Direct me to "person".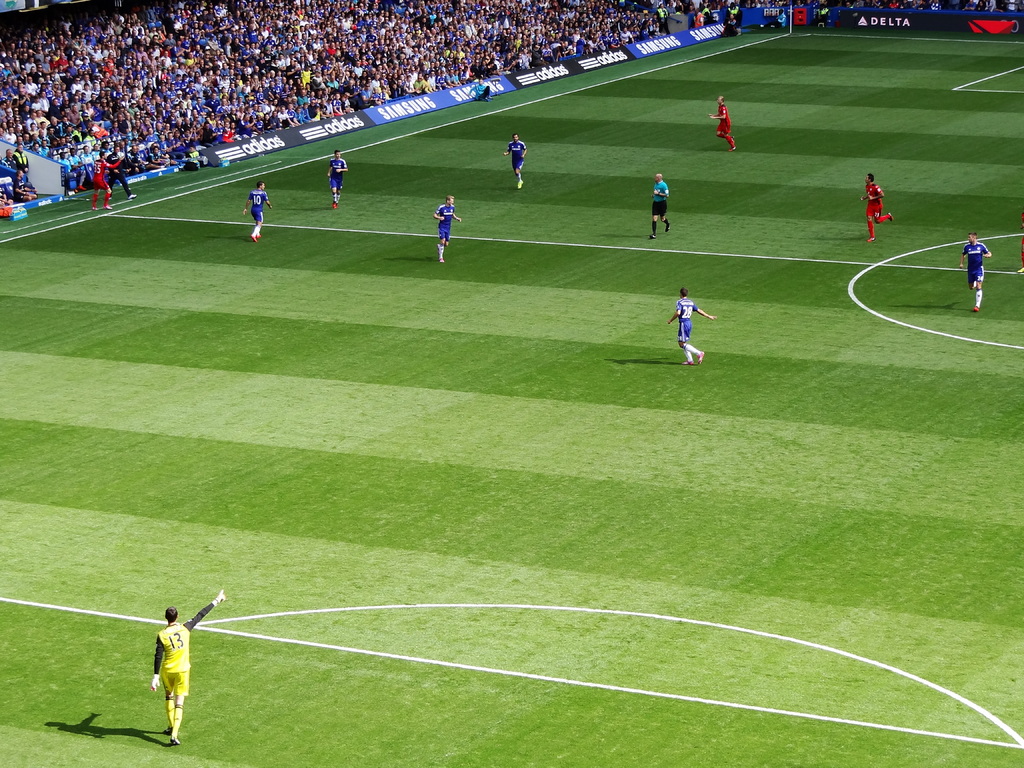
Direction: x1=706, y1=95, x2=736, y2=154.
